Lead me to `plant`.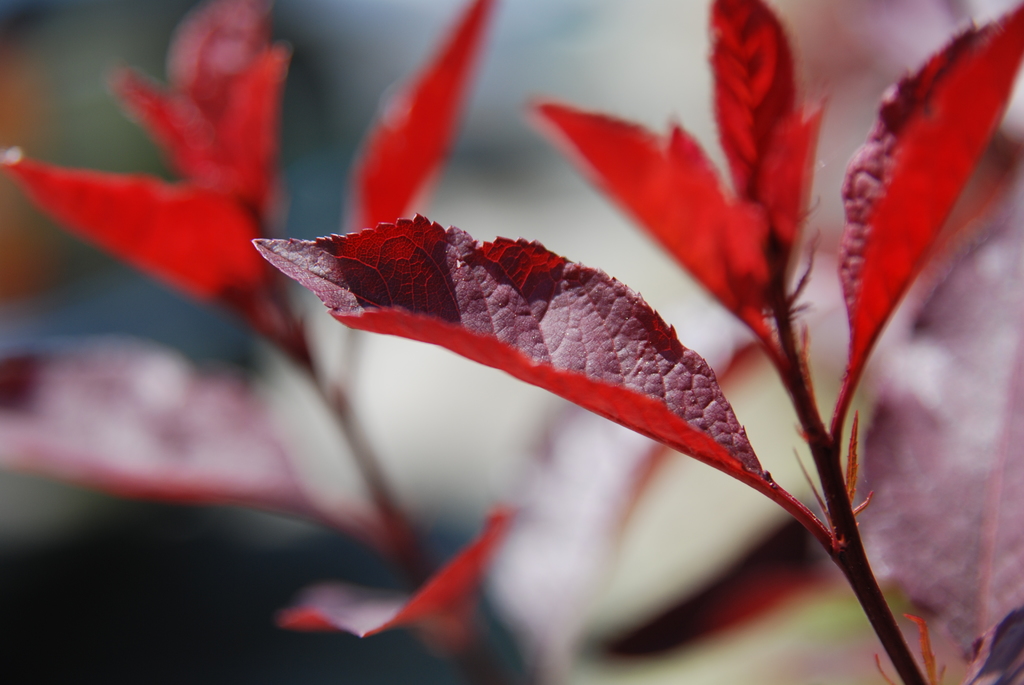
Lead to 0/0/846/684.
